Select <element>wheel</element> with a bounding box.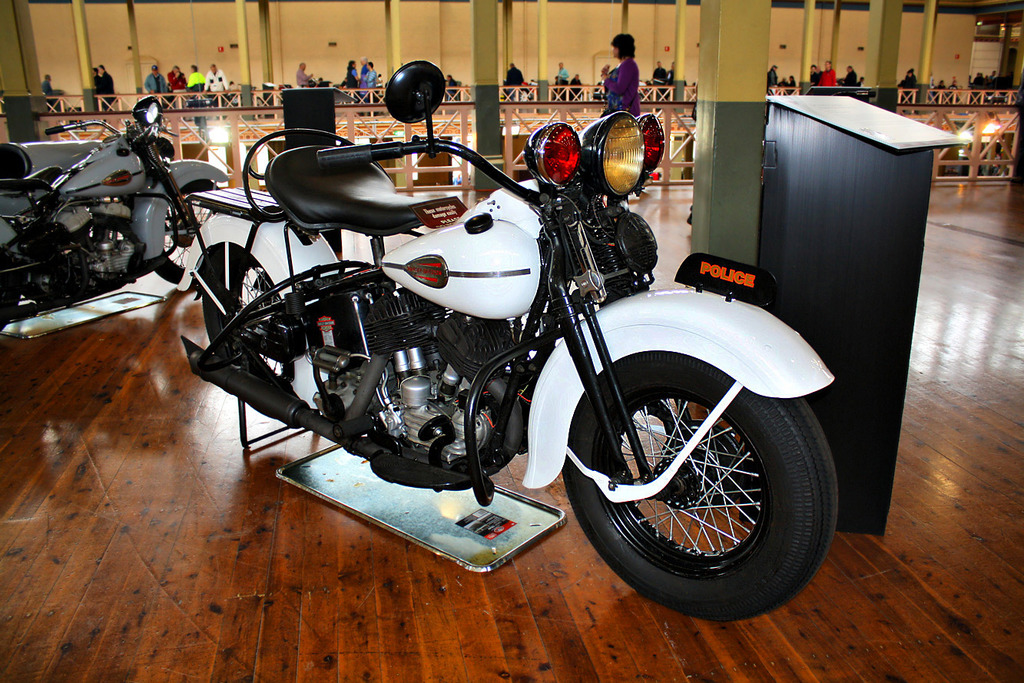
201:249:310:401.
